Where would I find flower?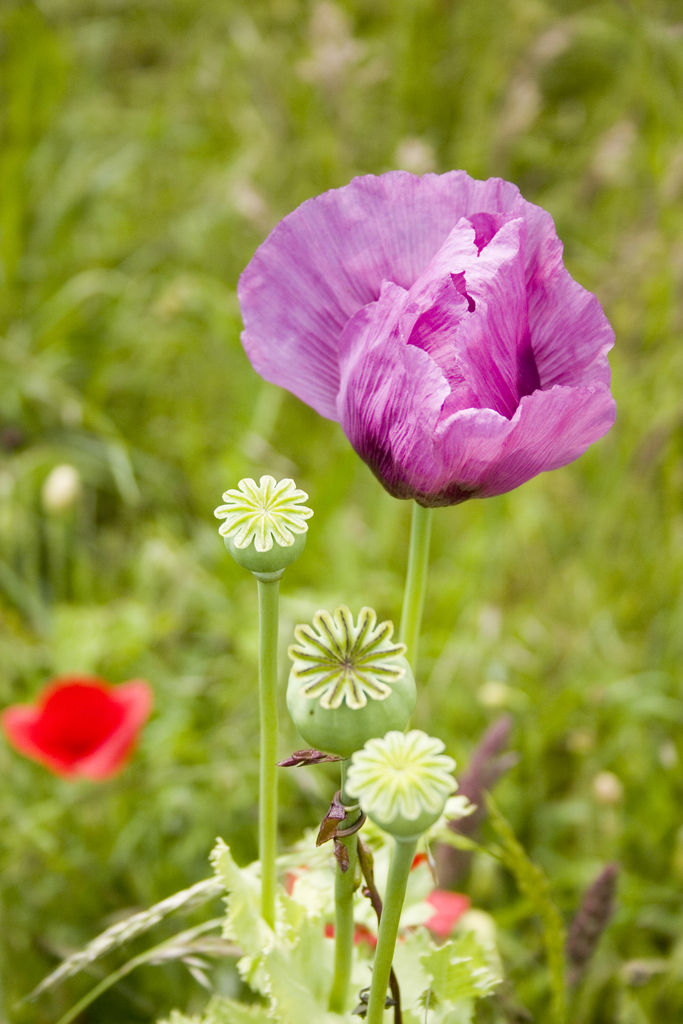
At [343, 725, 460, 823].
